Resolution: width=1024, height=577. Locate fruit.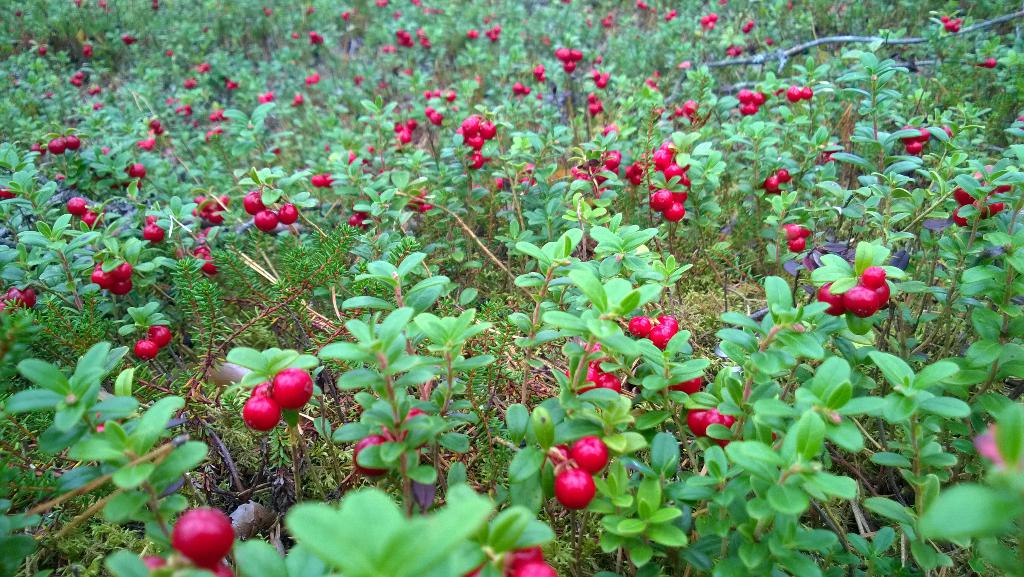
271/370/314/410.
